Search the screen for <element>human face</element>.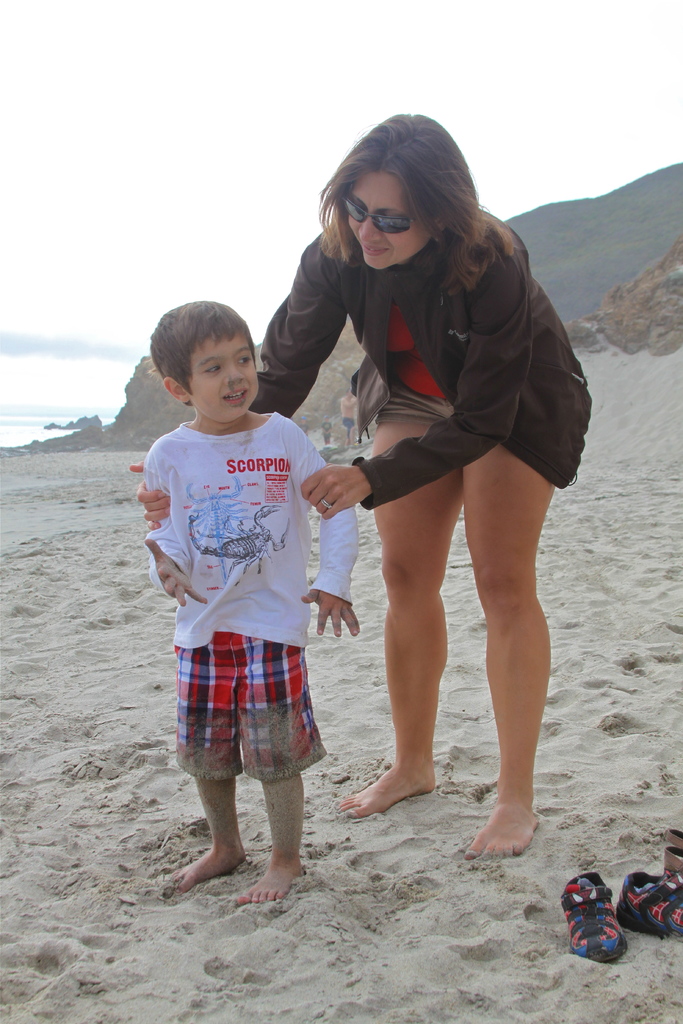
Found at 193,330,258,424.
